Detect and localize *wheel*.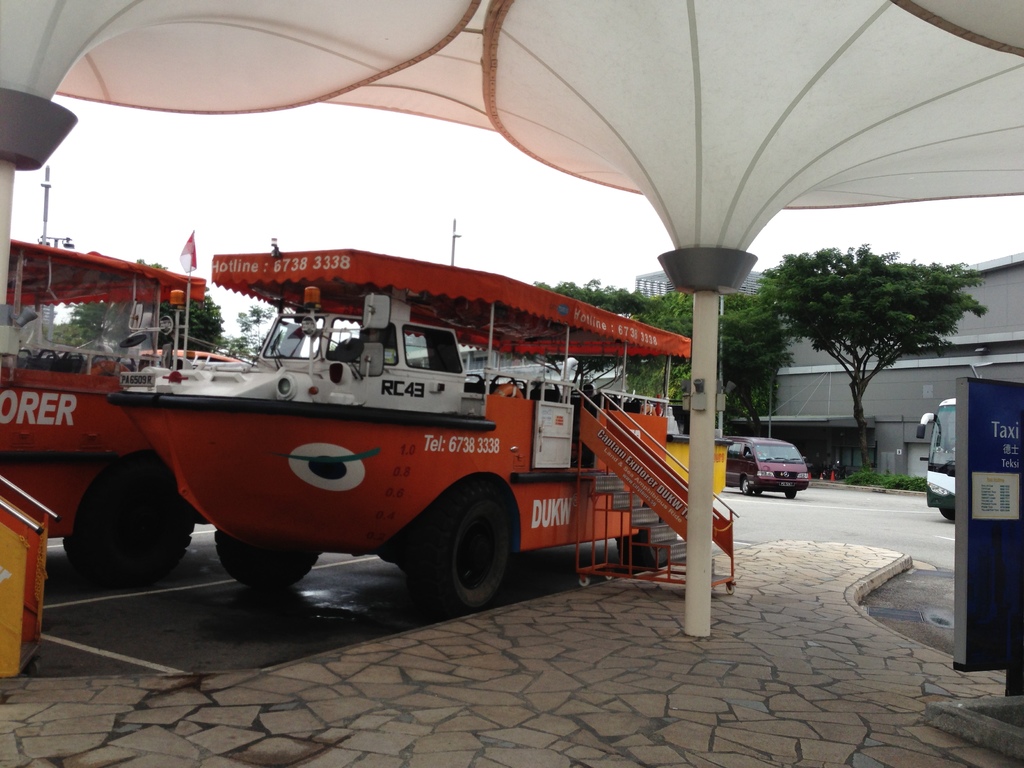
Localized at rect(784, 491, 794, 499).
